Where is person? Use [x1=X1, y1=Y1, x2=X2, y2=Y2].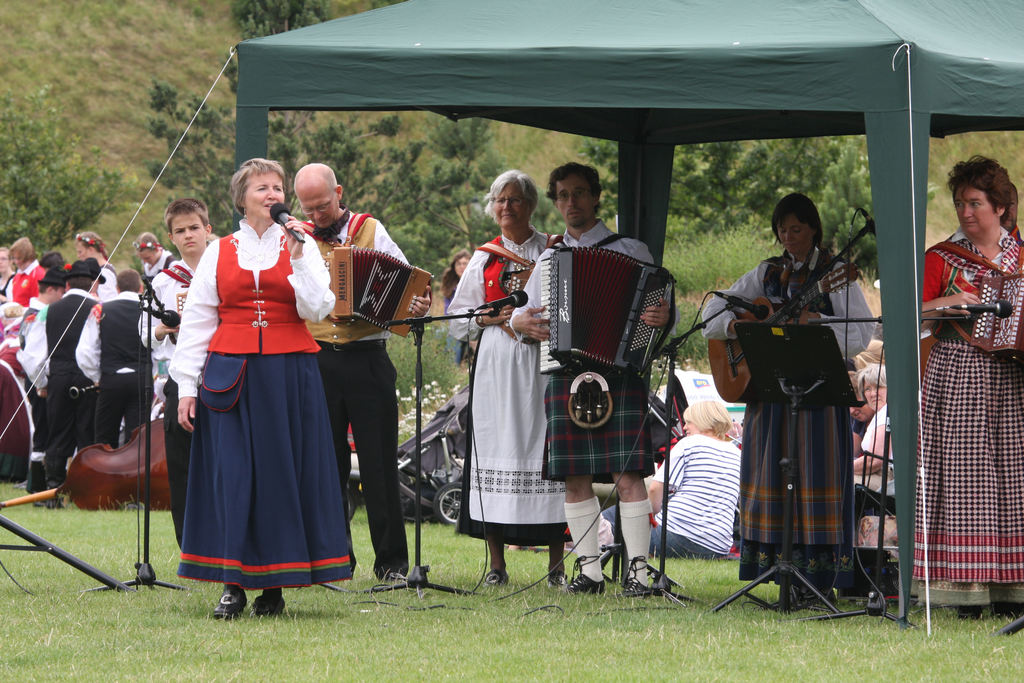
[x1=506, y1=160, x2=682, y2=595].
